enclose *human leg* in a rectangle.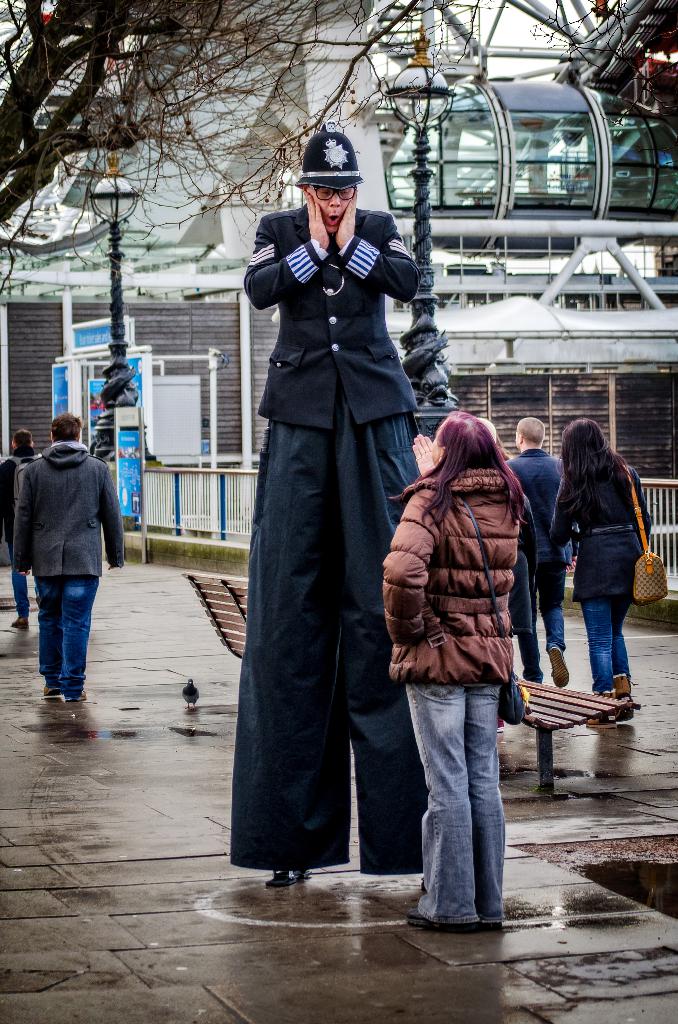
x1=394, y1=673, x2=469, y2=925.
